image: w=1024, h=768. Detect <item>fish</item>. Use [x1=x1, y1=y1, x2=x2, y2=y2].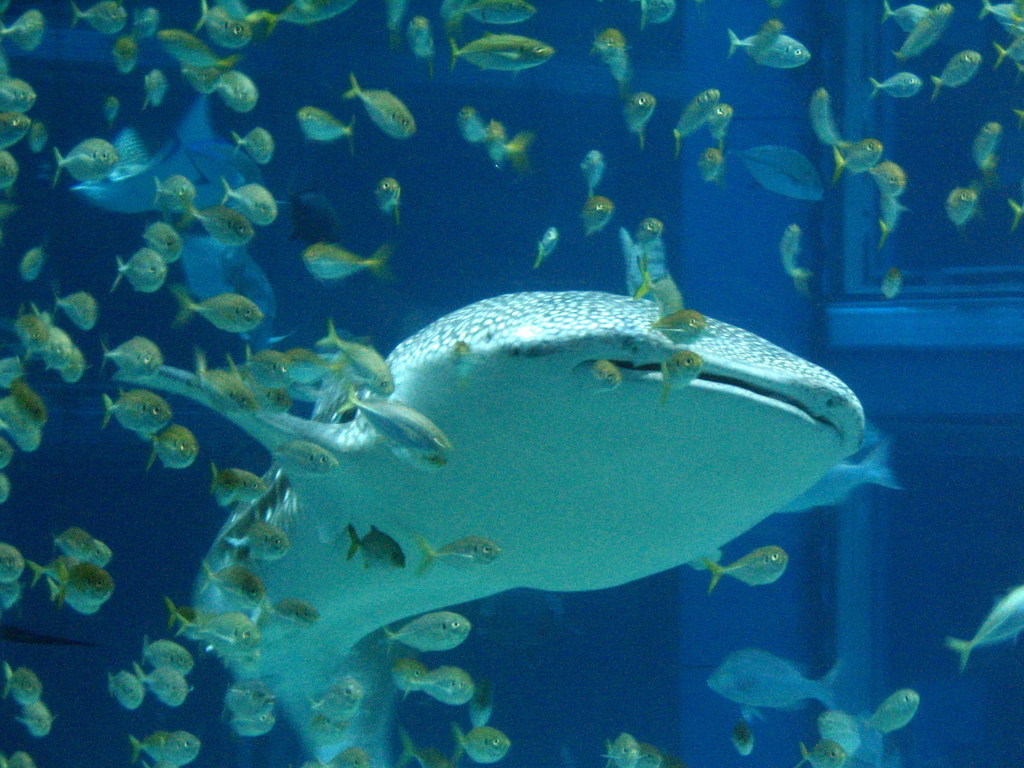
[x1=109, y1=246, x2=165, y2=291].
